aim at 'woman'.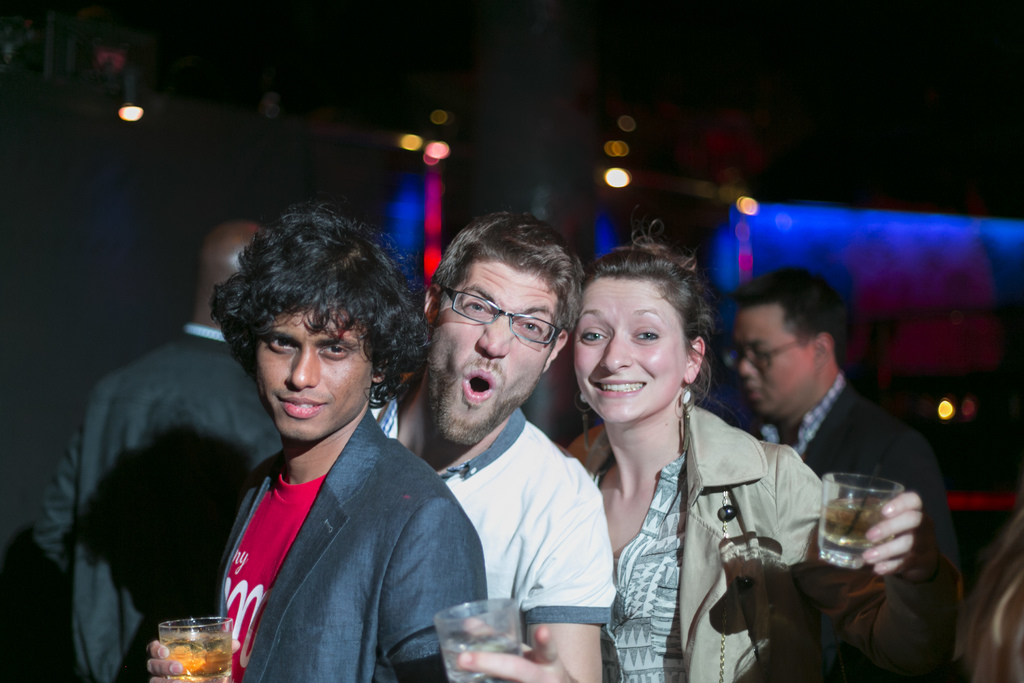
Aimed at [x1=546, y1=229, x2=929, y2=682].
